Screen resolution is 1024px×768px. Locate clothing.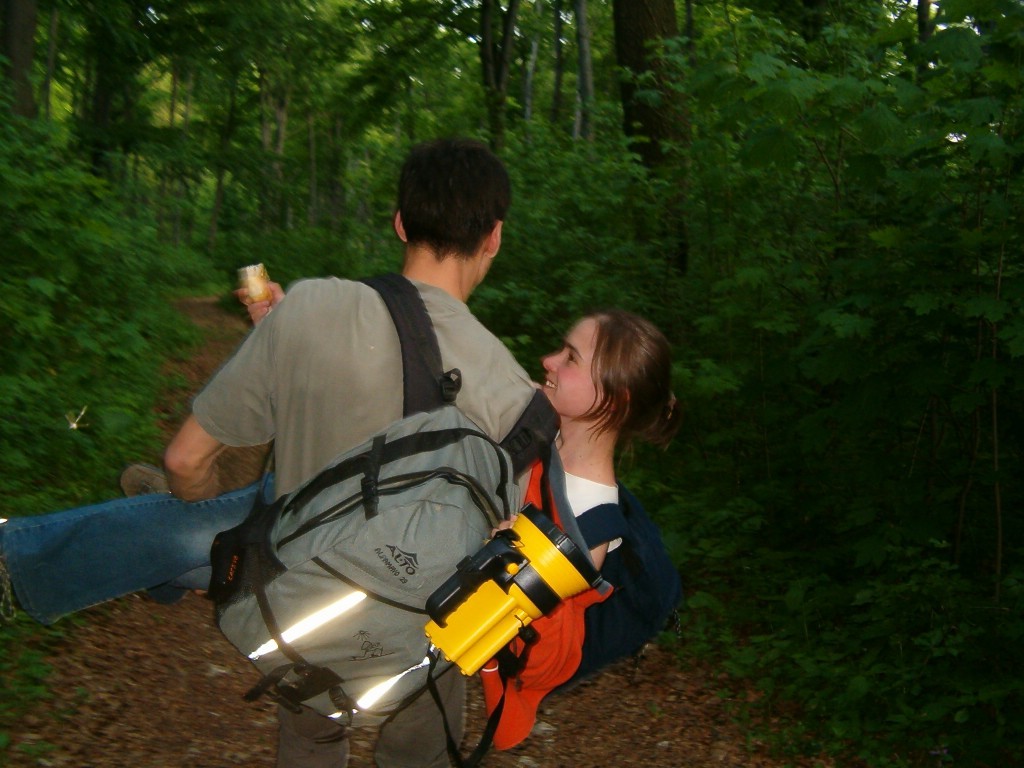
crop(484, 470, 622, 761).
